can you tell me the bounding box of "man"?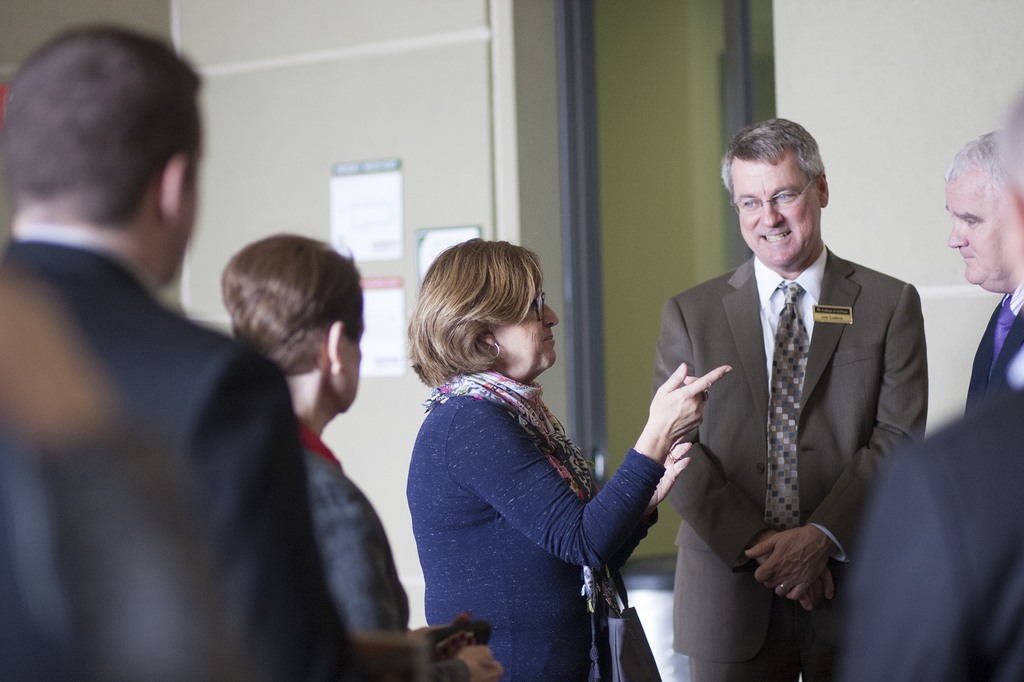
<bbox>939, 131, 1023, 429</bbox>.
